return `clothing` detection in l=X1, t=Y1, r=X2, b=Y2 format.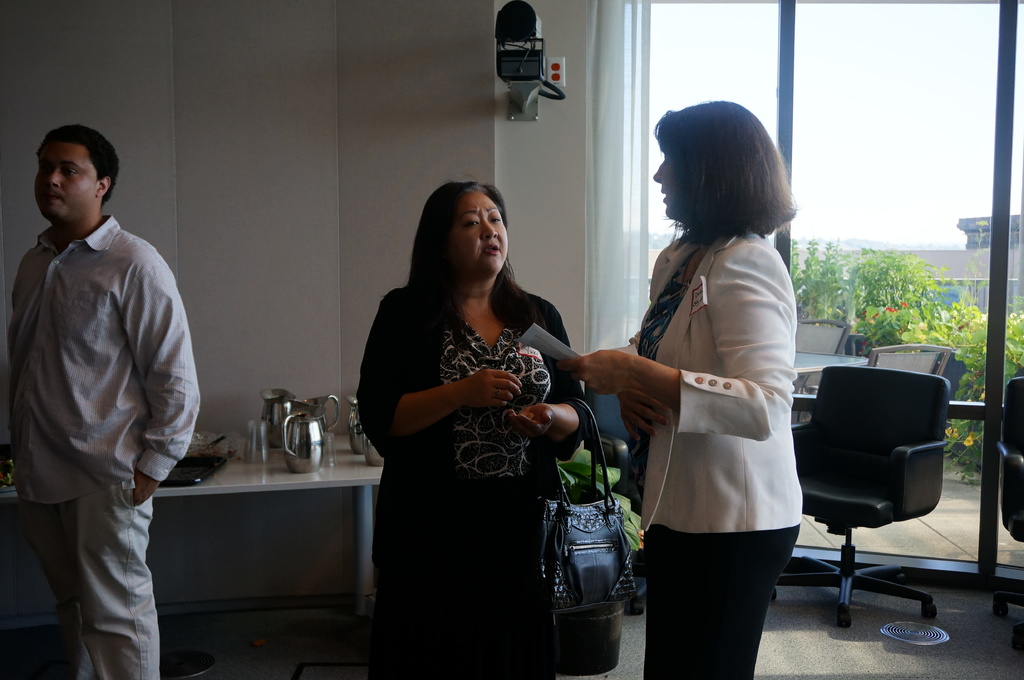
l=9, t=159, r=193, b=669.
